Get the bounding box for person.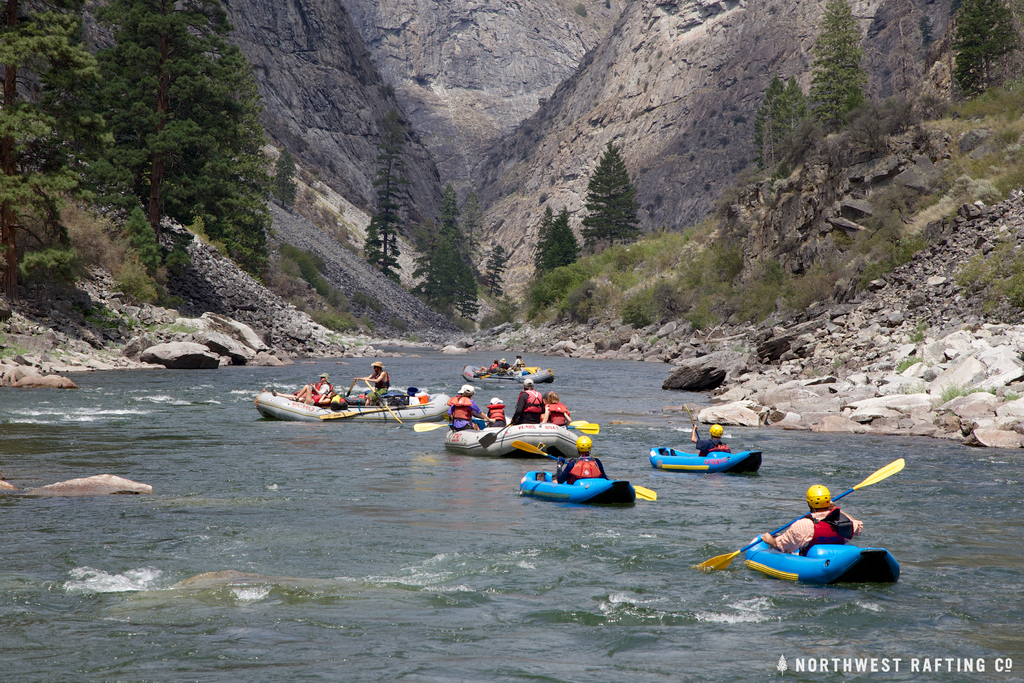
select_region(689, 422, 732, 454).
